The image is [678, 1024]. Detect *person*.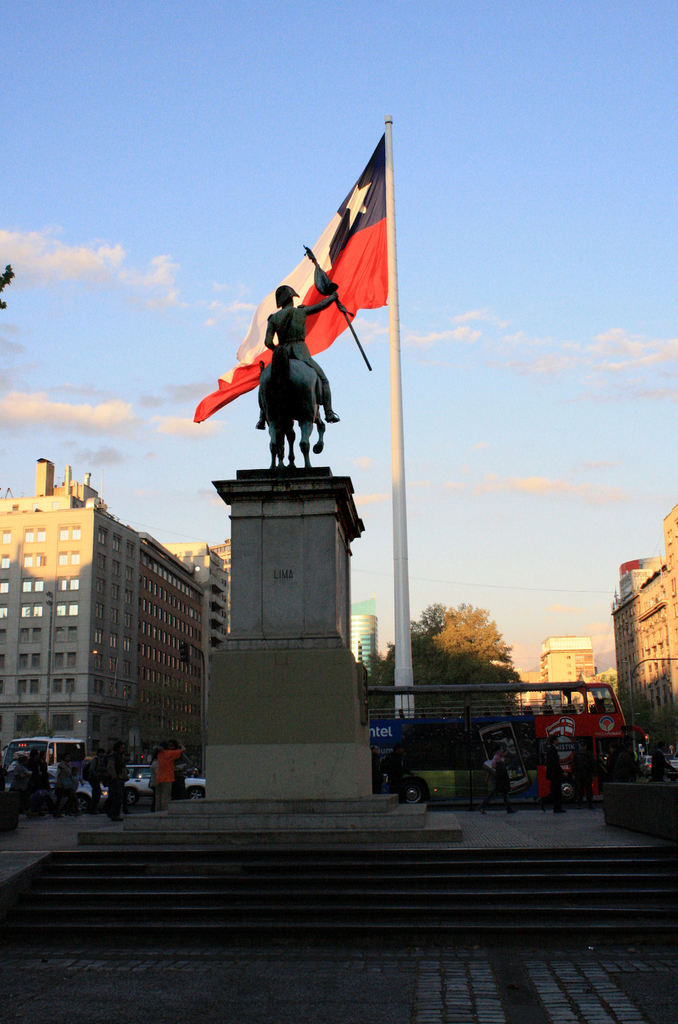
Detection: x1=85, y1=743, x2=106, y2=808.
